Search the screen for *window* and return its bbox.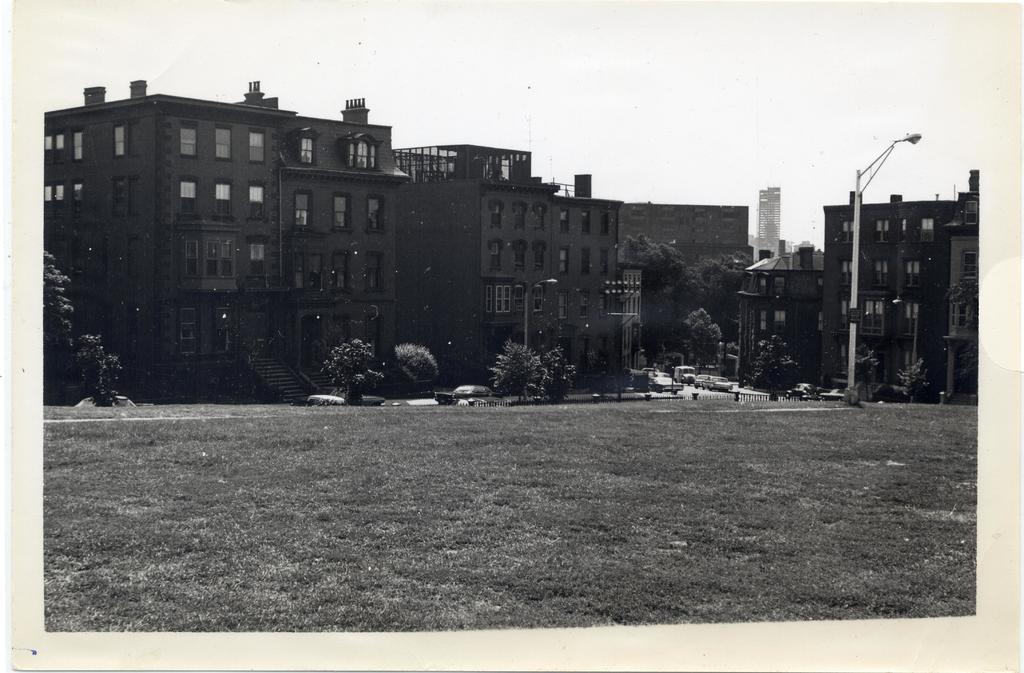
Found: rect(774, 278, 781, 296).
